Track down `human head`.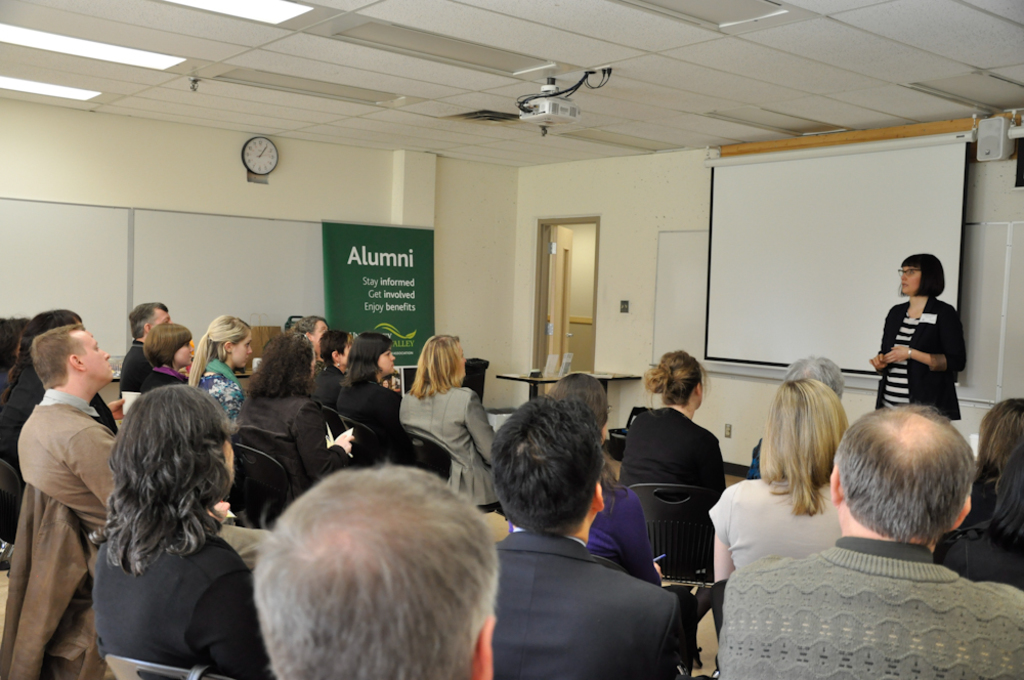
Tracked to x1=656, y1=352, x2=700, y2=409.
